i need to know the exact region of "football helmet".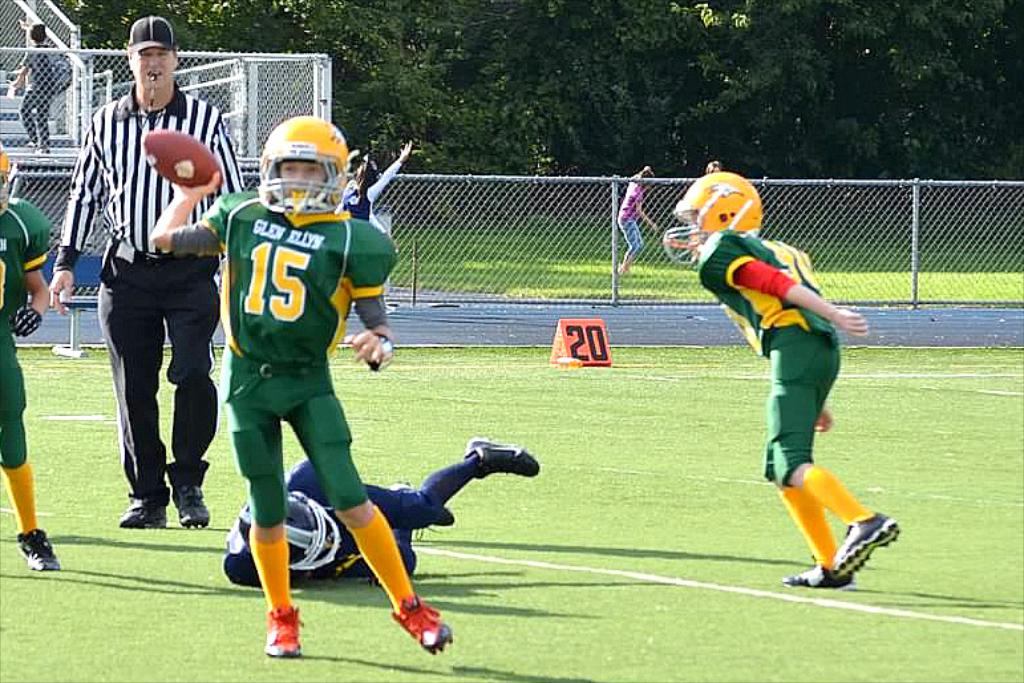
Region: <region>657, 175, 765, 267</region>.
